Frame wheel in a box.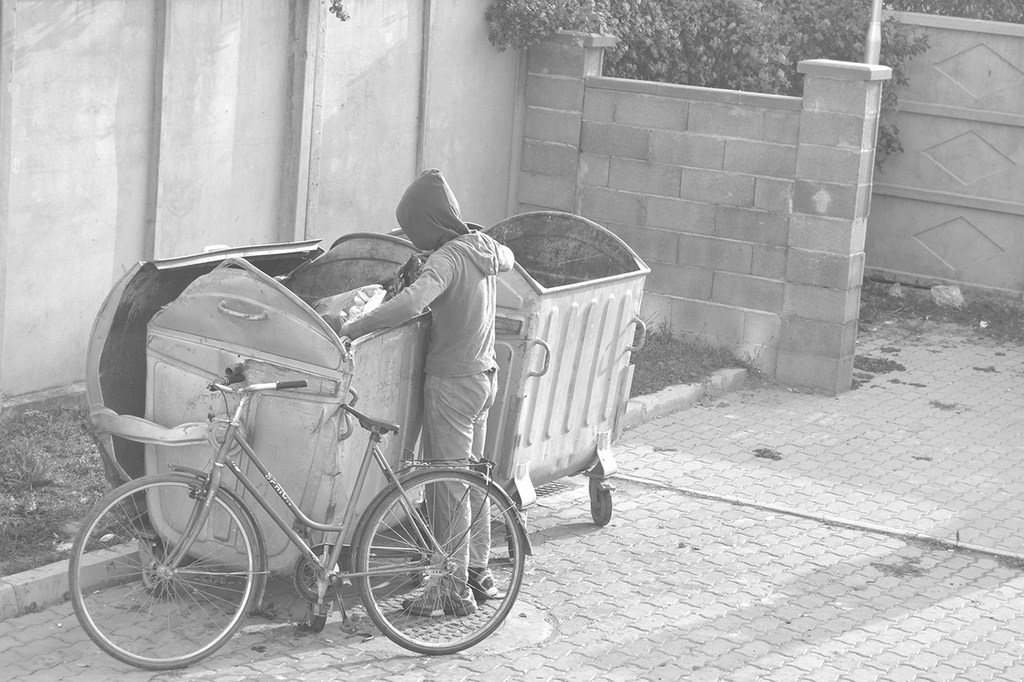
339/477/515/649.
